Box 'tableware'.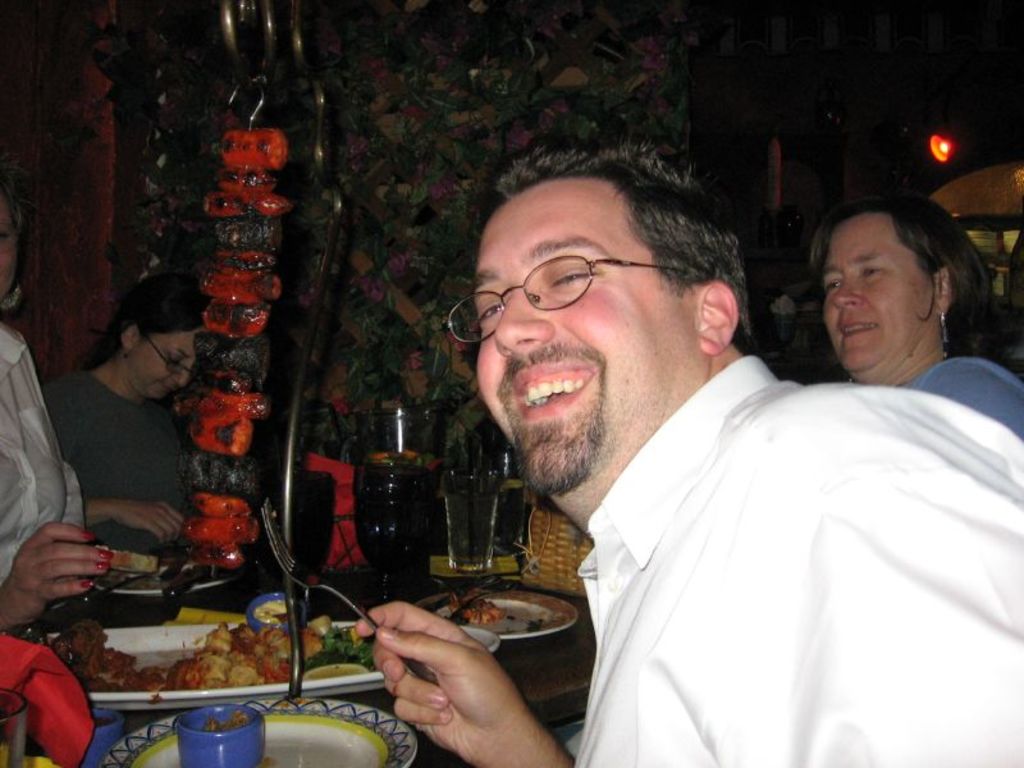
[left=259, top=495, right=429, bottom=681].
